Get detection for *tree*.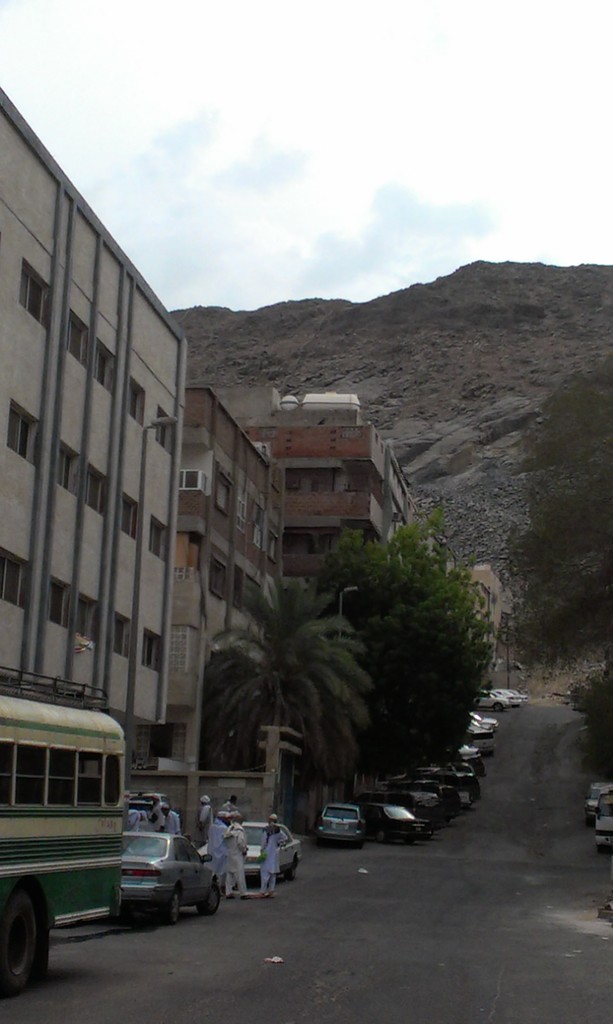
Detection: left=187, top=573, right=386, bottom=819.
